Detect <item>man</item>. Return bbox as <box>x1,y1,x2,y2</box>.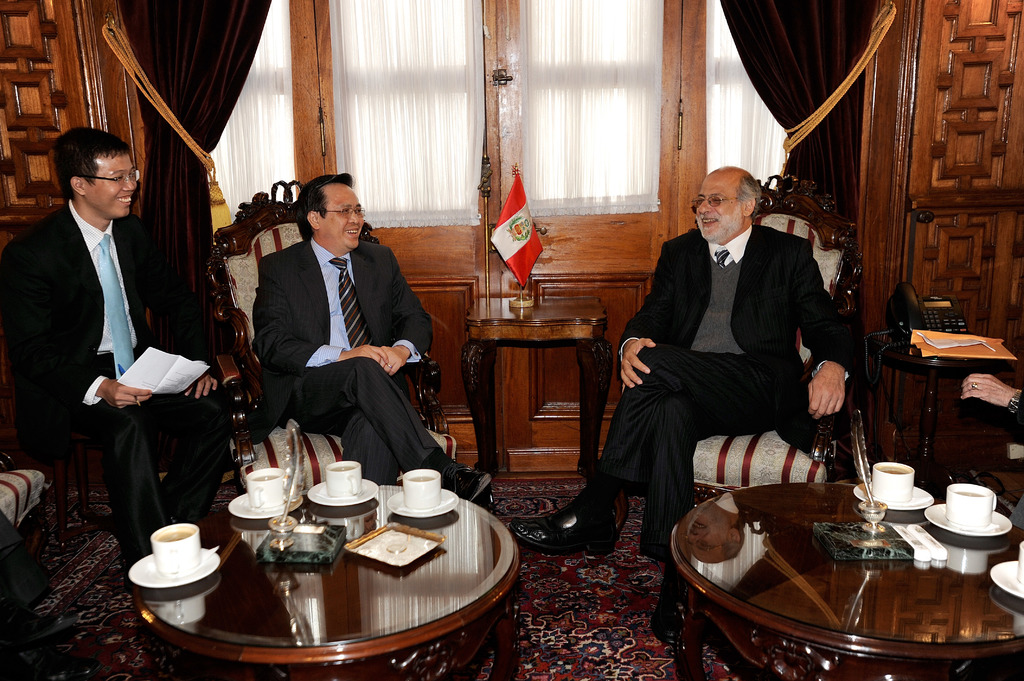
<box>497,167,856,650</box>.
